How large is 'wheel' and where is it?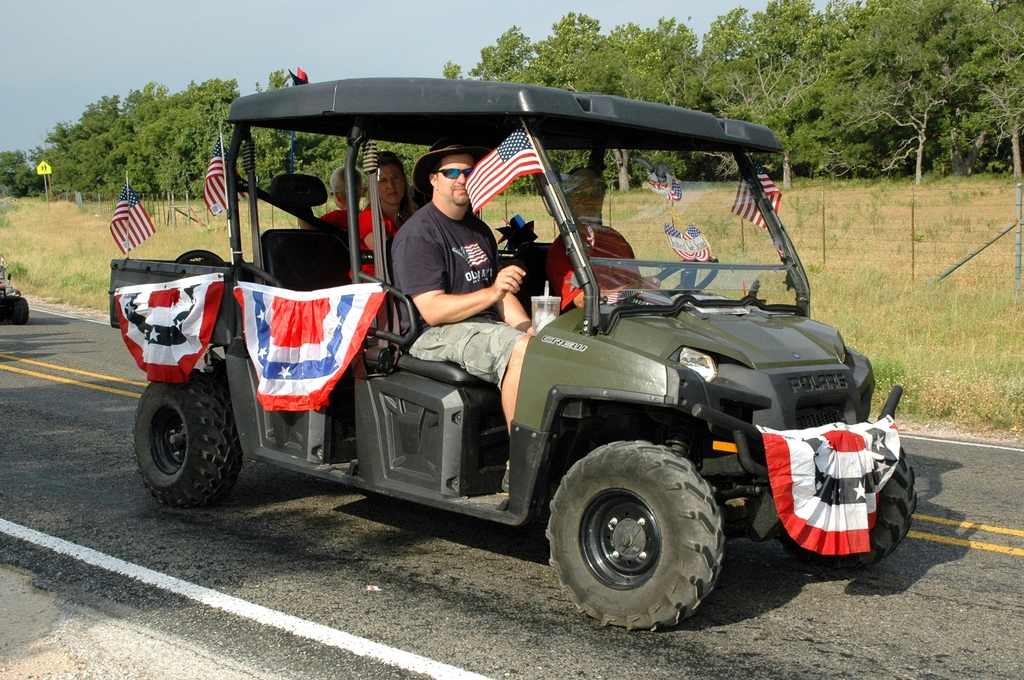
Bounding box: 549/435/726/634.
